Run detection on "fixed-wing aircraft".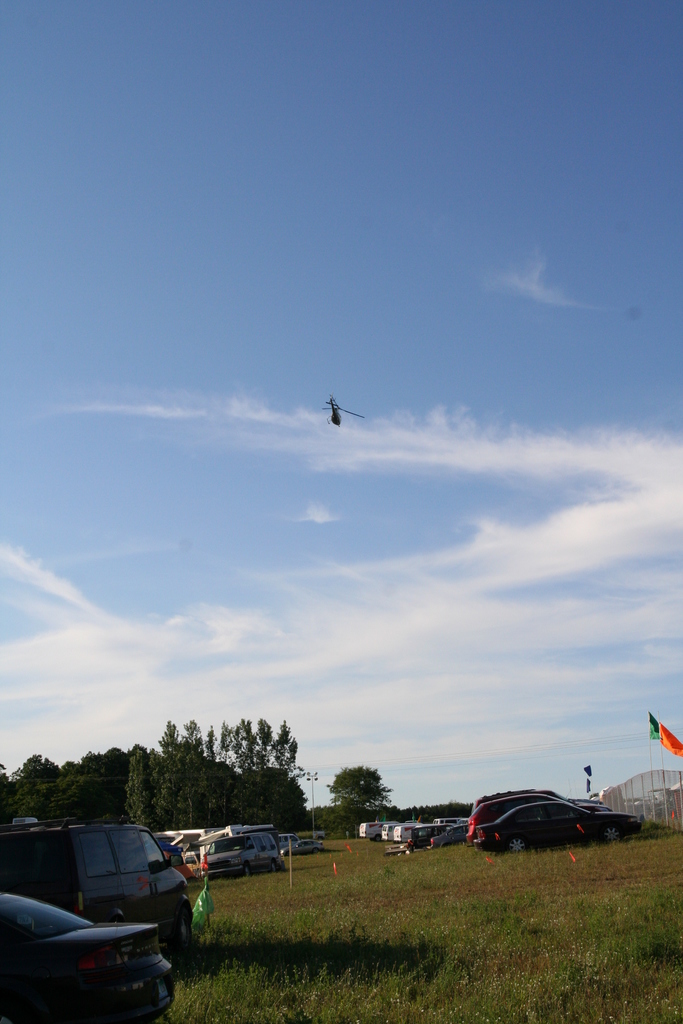
Result: <bbox>318, 389, 360, 429</bbox>.
